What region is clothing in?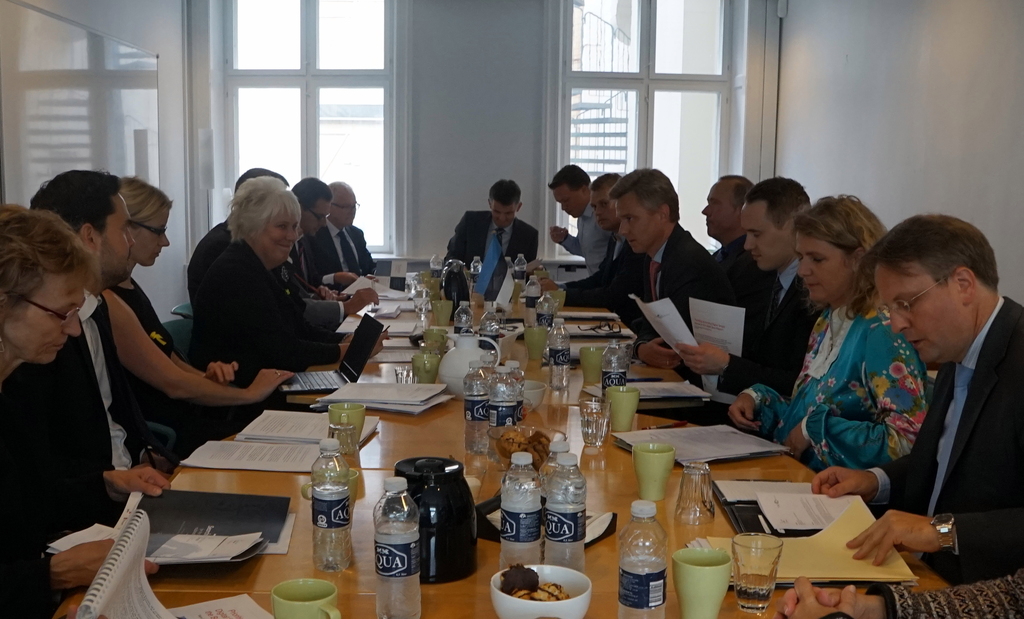
863:290:1023:588.
